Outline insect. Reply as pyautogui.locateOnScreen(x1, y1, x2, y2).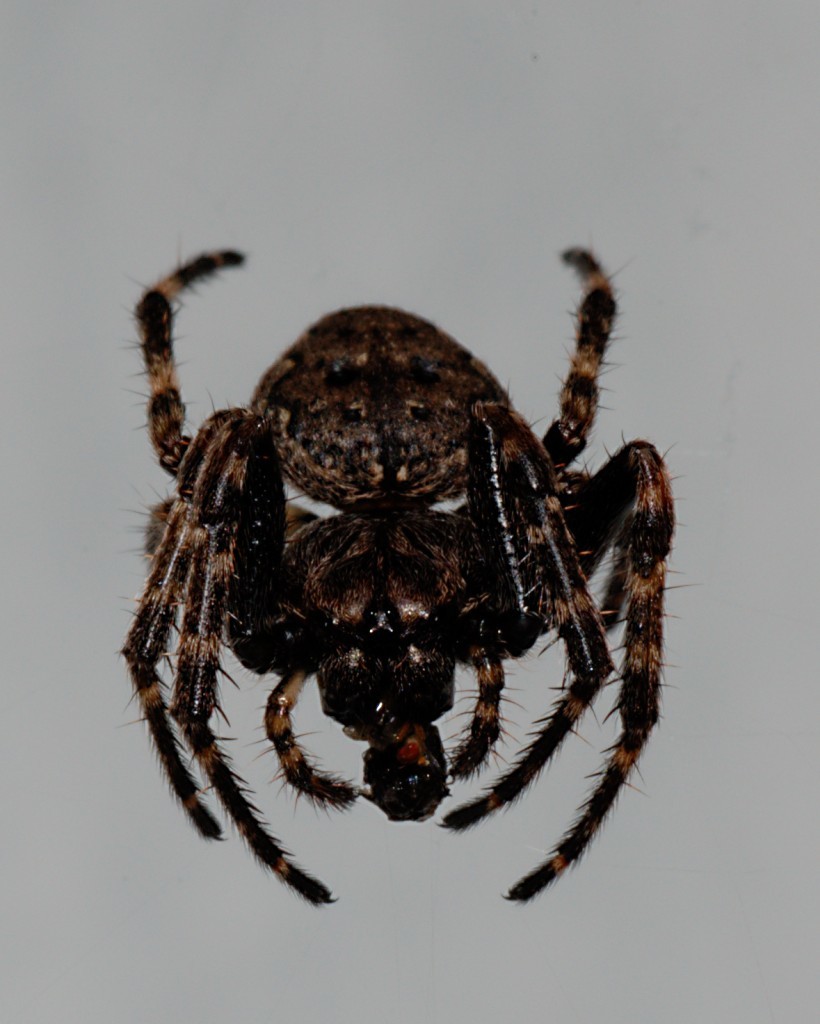
pyautogui.locateOnScreen(129, 245, 679, 912).
